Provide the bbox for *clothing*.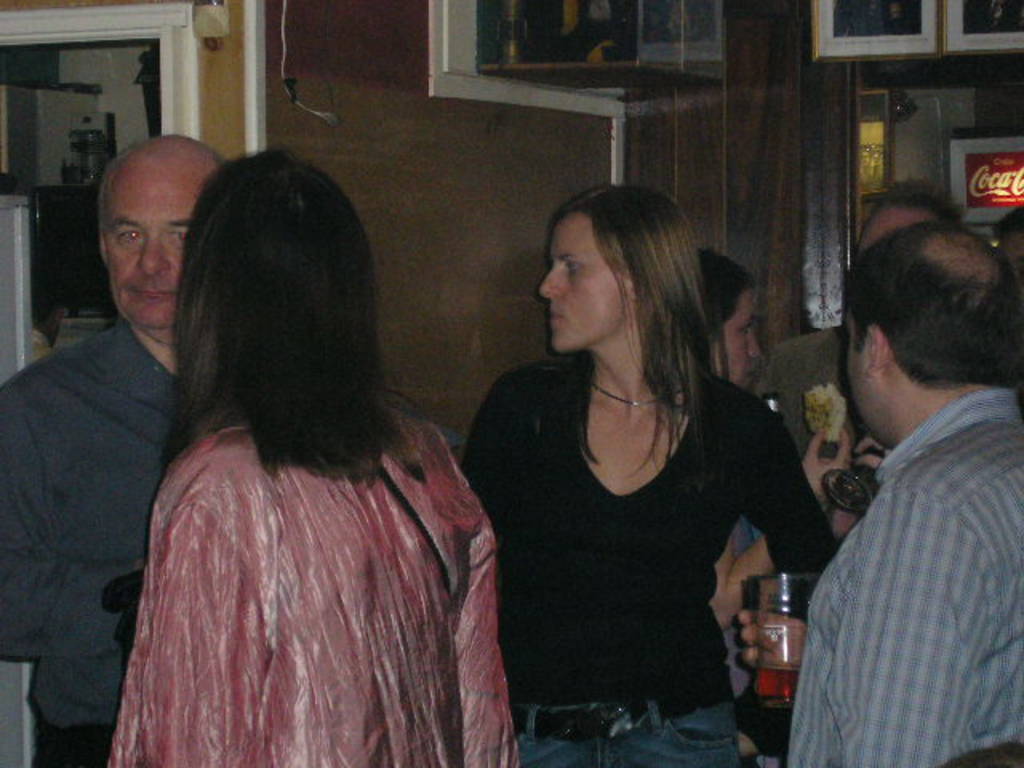
region(467, 355, 826, 766).
